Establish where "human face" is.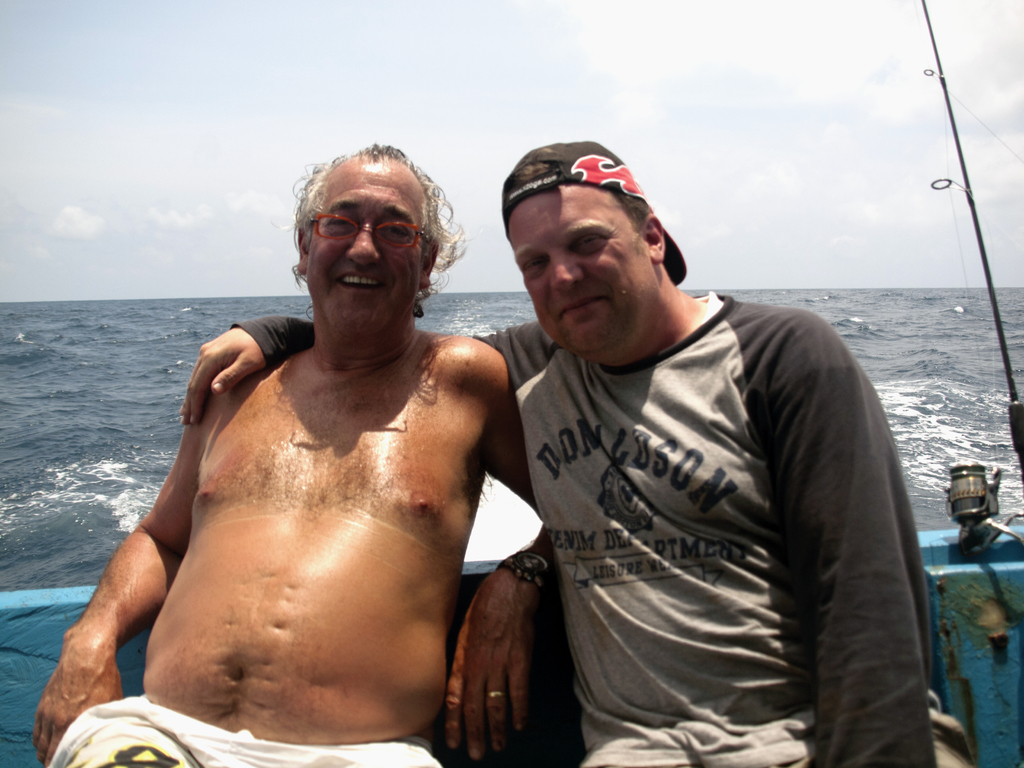
Established at 508 188 657 364.
